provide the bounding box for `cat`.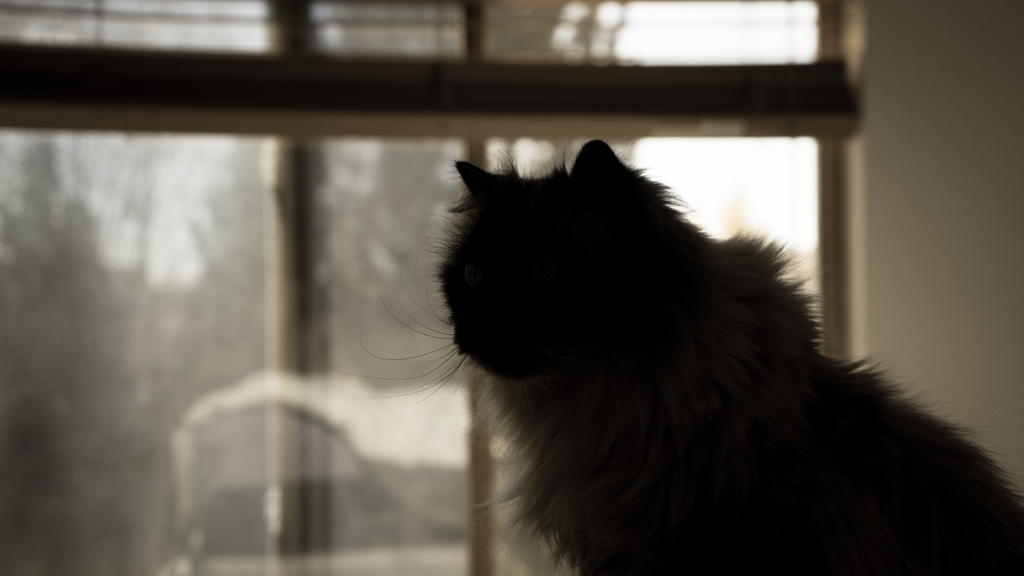
left=344, top=135, right=1023, bottom=575.
